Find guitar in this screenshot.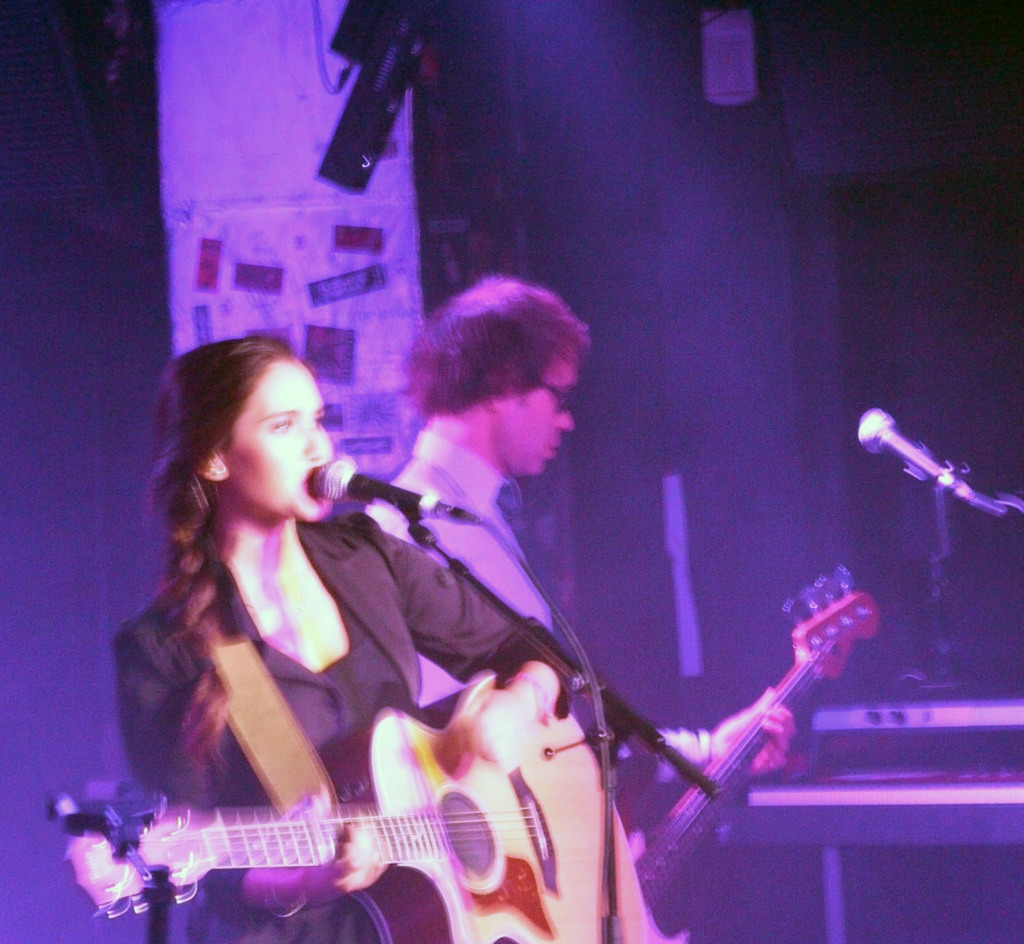
The bounding box for guitar is (62,632,631,929).
